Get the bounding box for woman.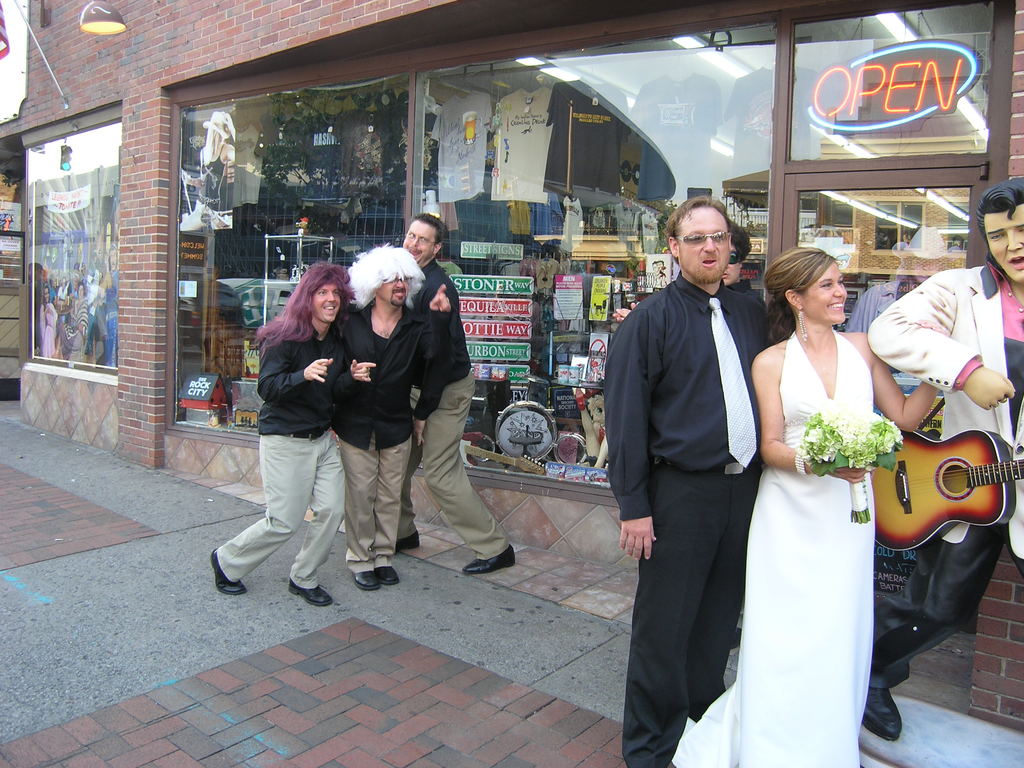
<bbox>31, 281, 61, 360</bbox>.
